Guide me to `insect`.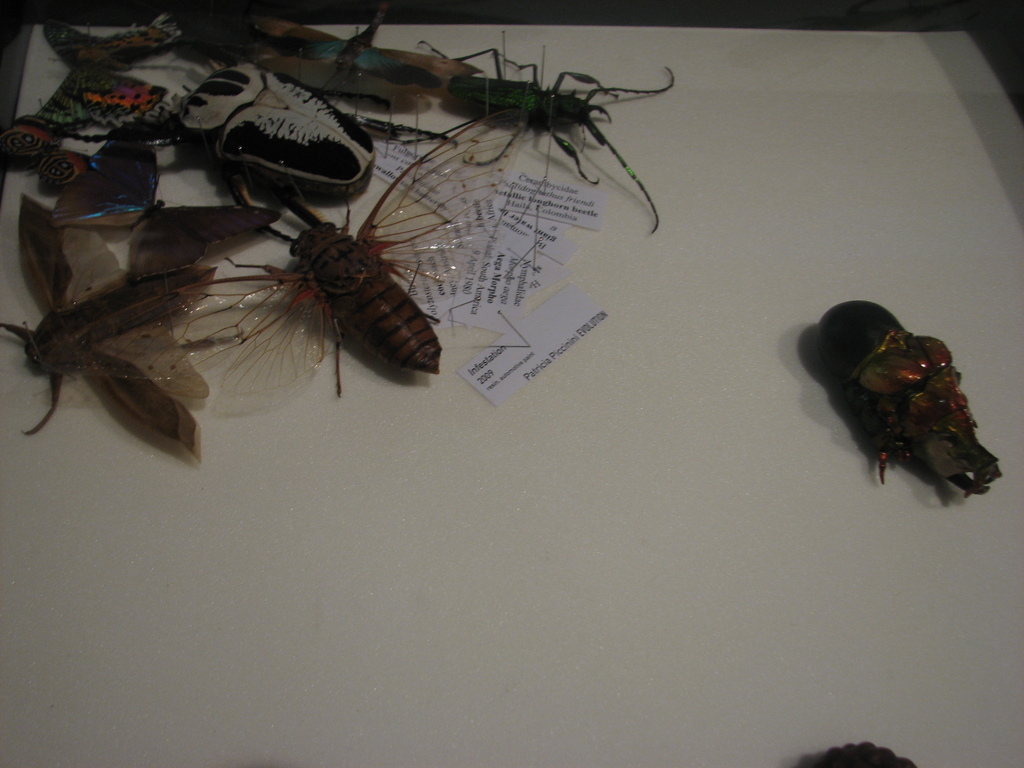
Guidance: {"left": 819, "top": 301, "right": 1002, "bottom": 495}.
